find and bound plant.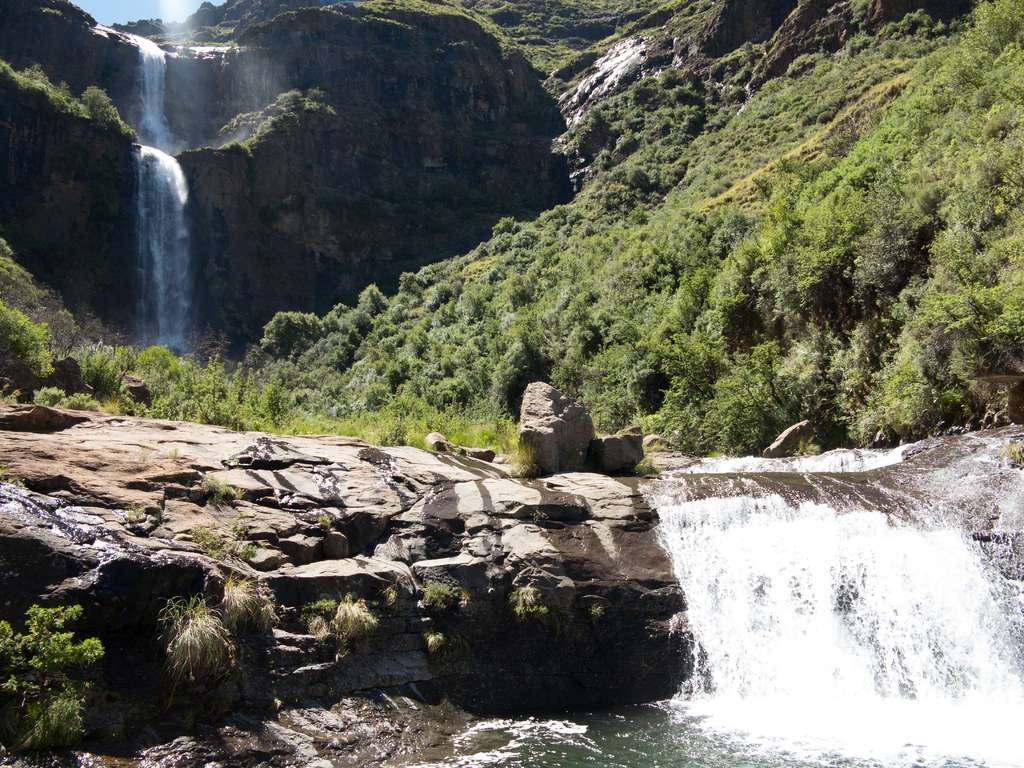
Bound: {"left": 301, "top": 605, "right": 339, "bottom": 658}.
